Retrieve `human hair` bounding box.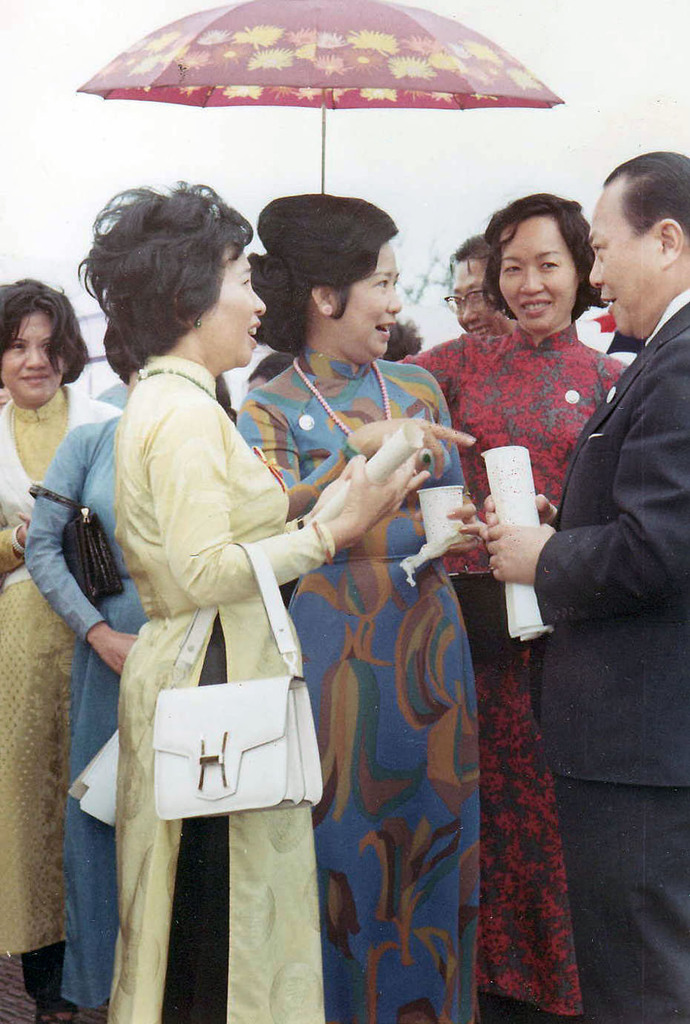
Bounding box: <region>446, 223, 485, 265</region>.
